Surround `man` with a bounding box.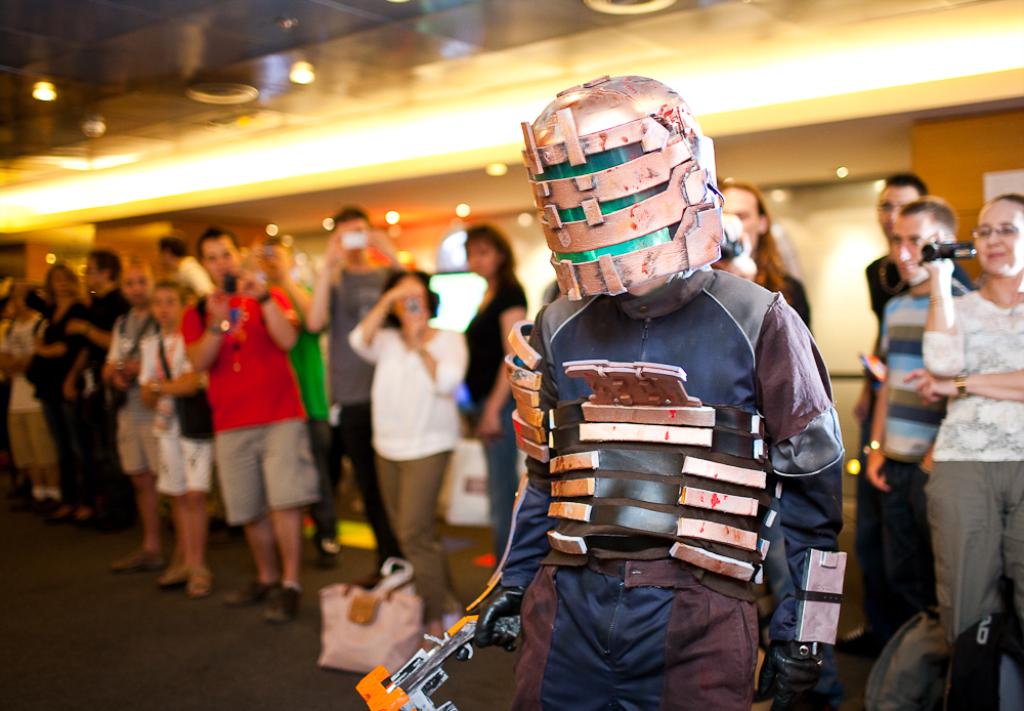
(304,206,411,579).
